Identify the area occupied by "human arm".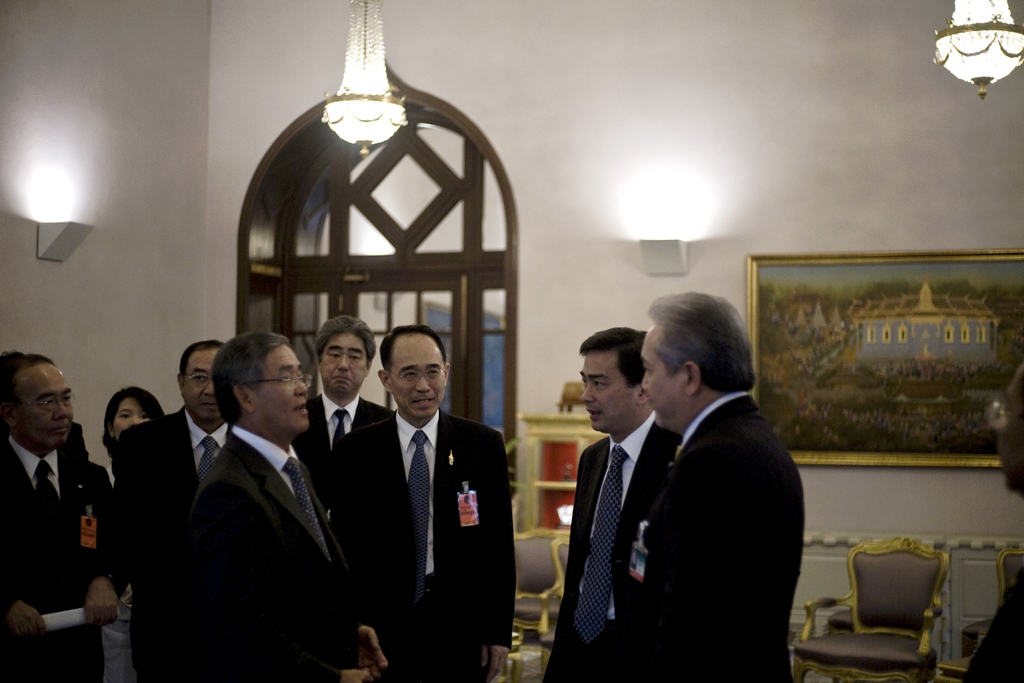
Area: 481, 431, 510, 682.
